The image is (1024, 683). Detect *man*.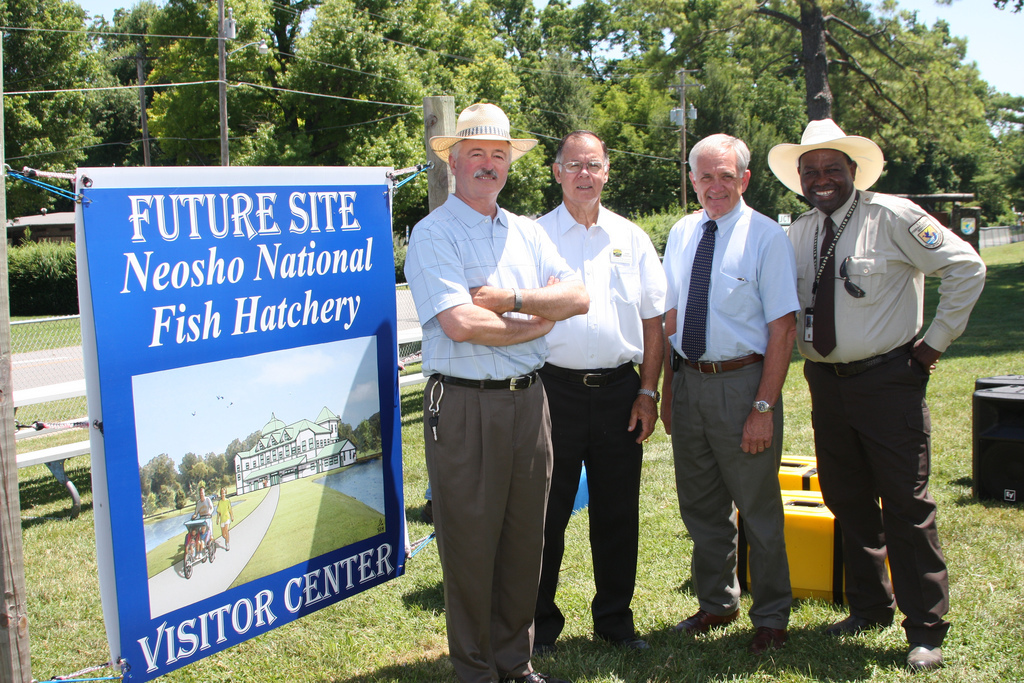
Detection: 191/486/212/539.
